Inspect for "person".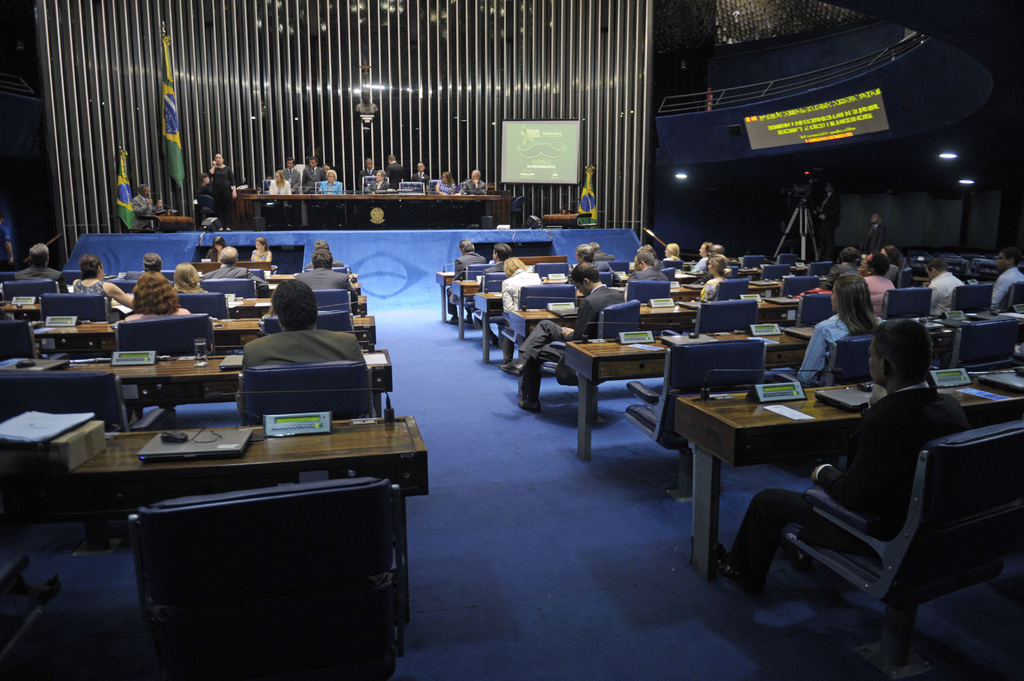
Inspection: <region>575, 239, 613, 281</region>.
